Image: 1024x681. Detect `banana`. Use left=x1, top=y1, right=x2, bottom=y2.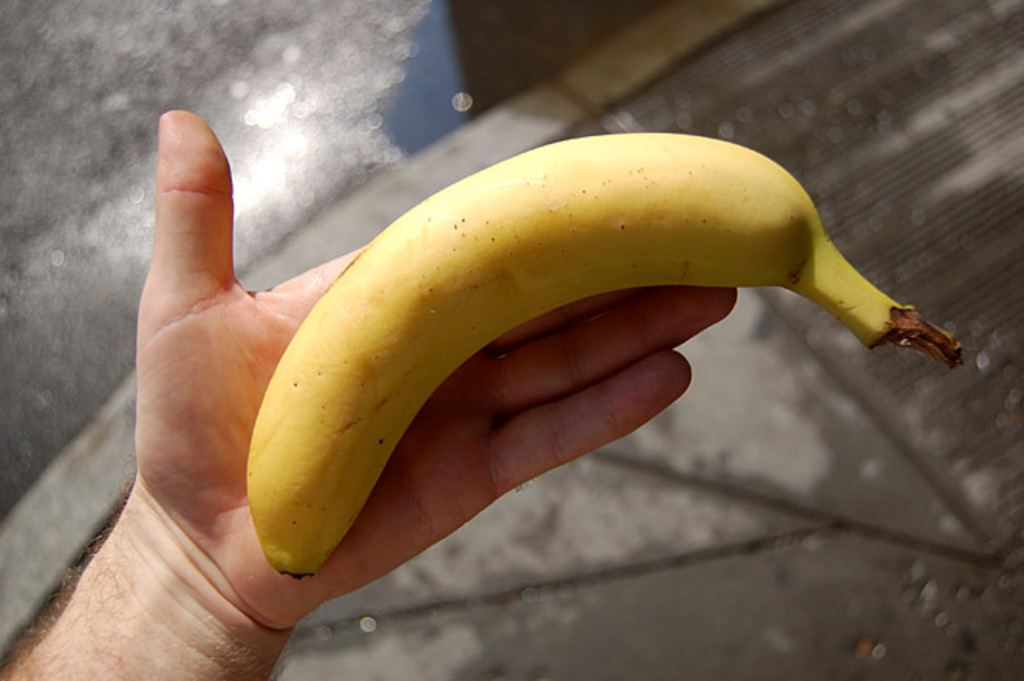
left=240, top=130, right=971, bottom=585.
